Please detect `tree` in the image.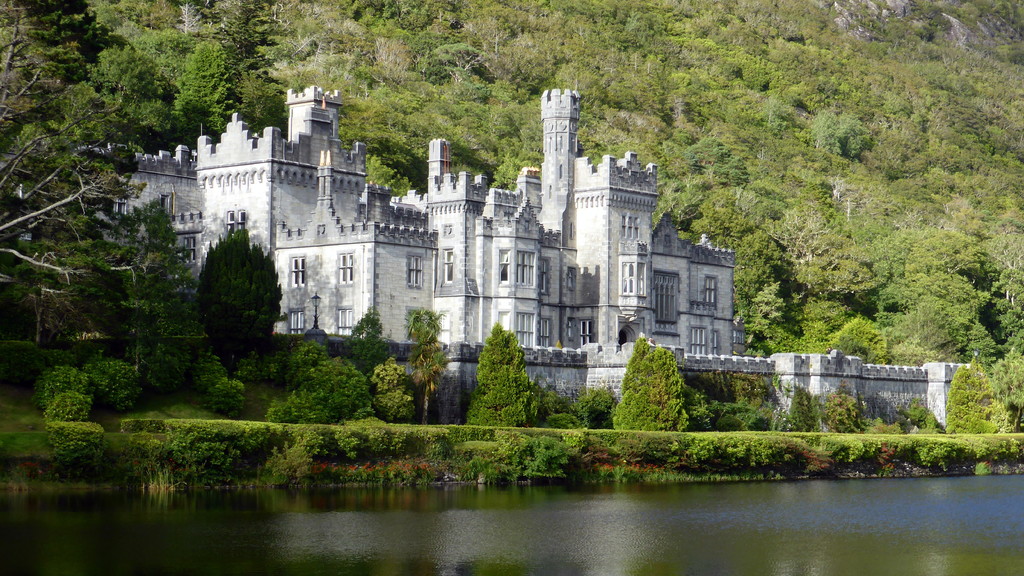
Rect(604, 328, 696, 440).
